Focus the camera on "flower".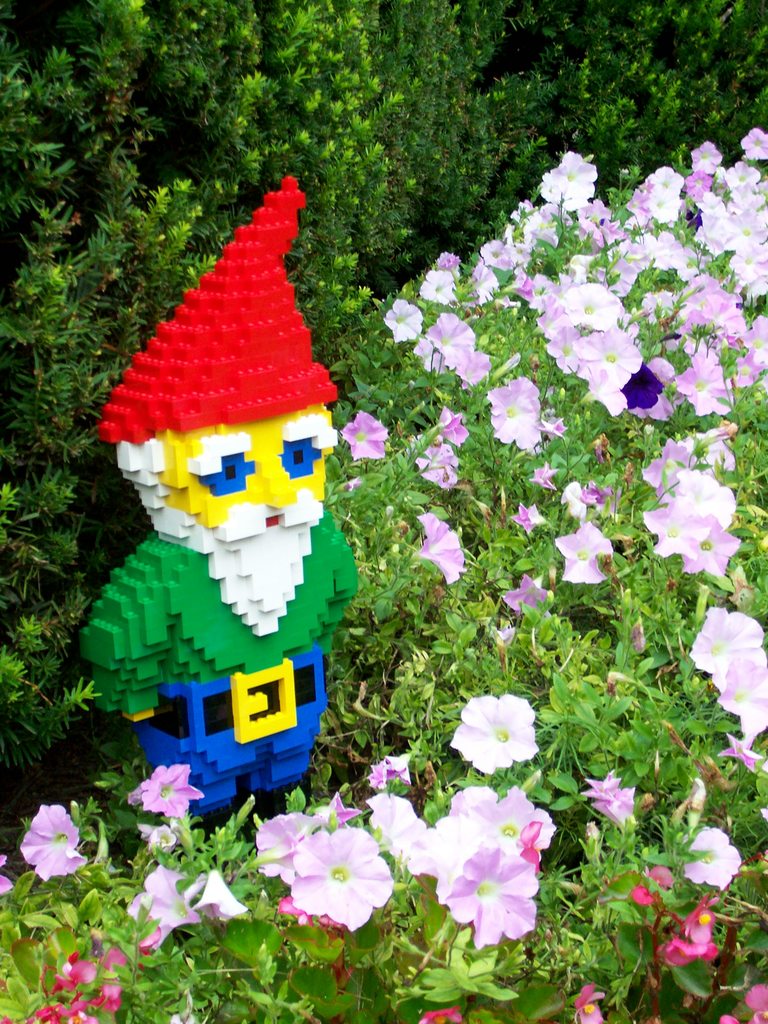
Focus region: 19 804 91 881.
